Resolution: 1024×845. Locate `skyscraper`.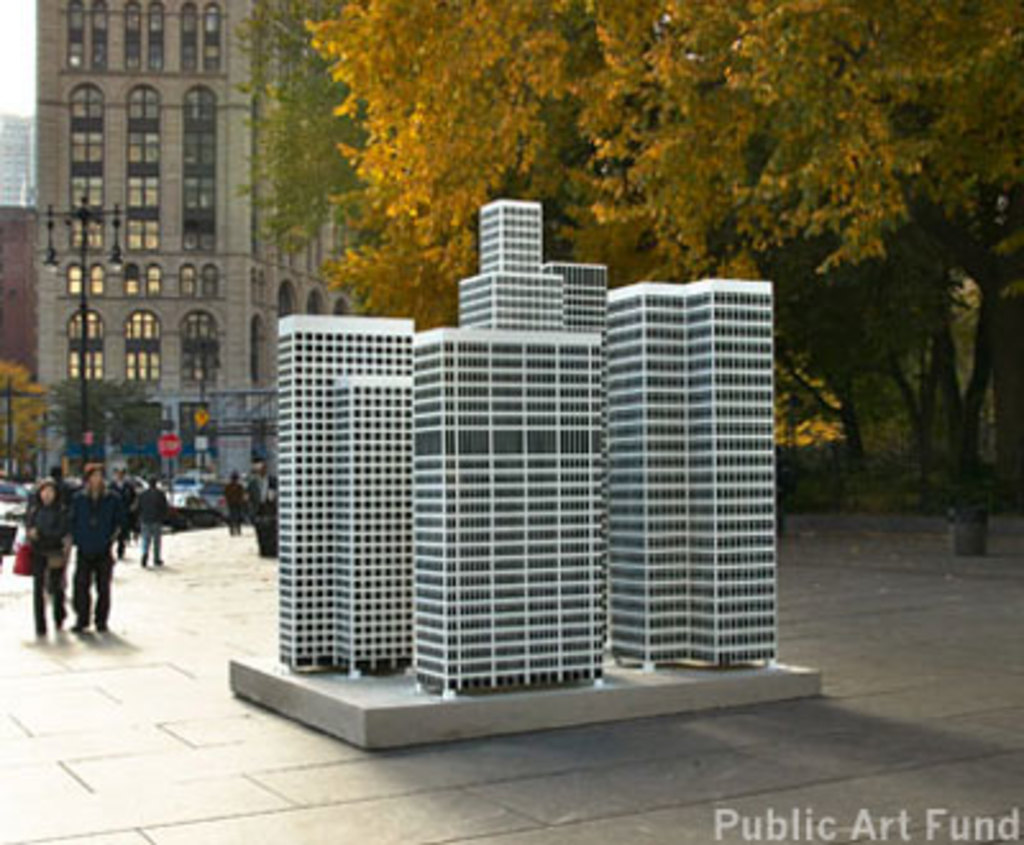
crop(612, 269, 776, 663).
